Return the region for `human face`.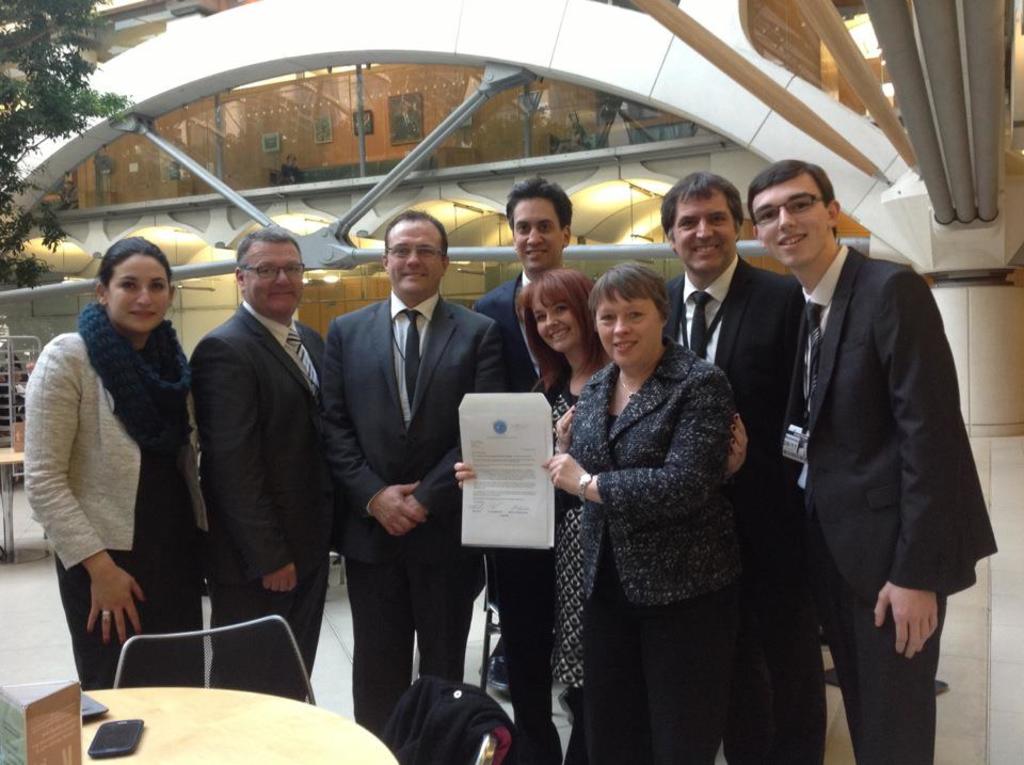
select_region(751, 177, 842, 264).
